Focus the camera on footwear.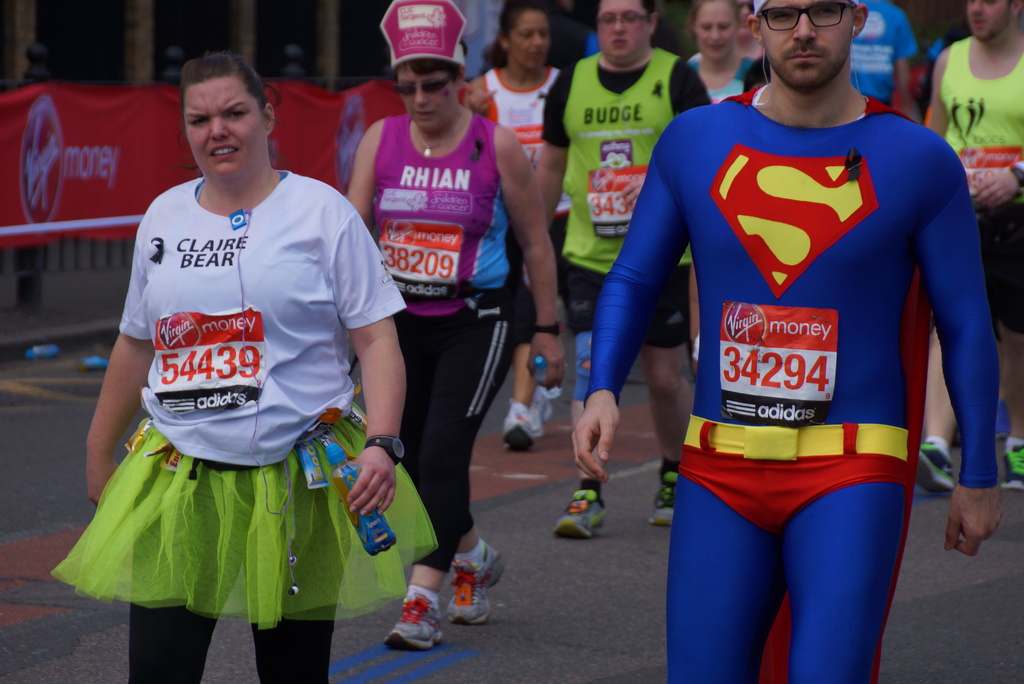
Focus region: <bbox>552, 493, 611, 539</bbox>.
